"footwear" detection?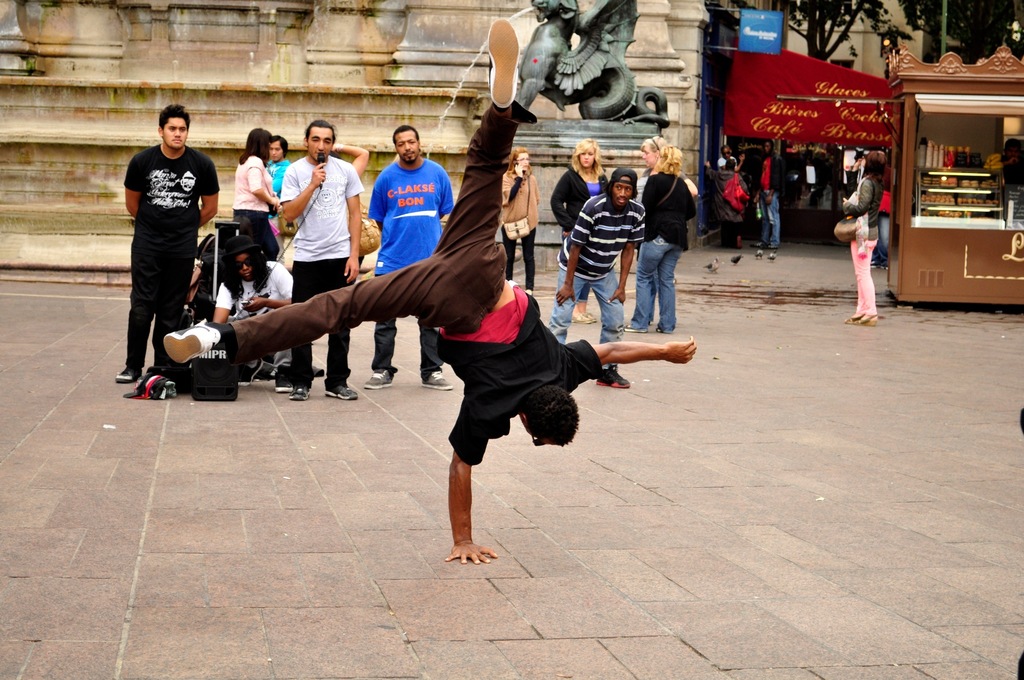
(289,382,311,401)
